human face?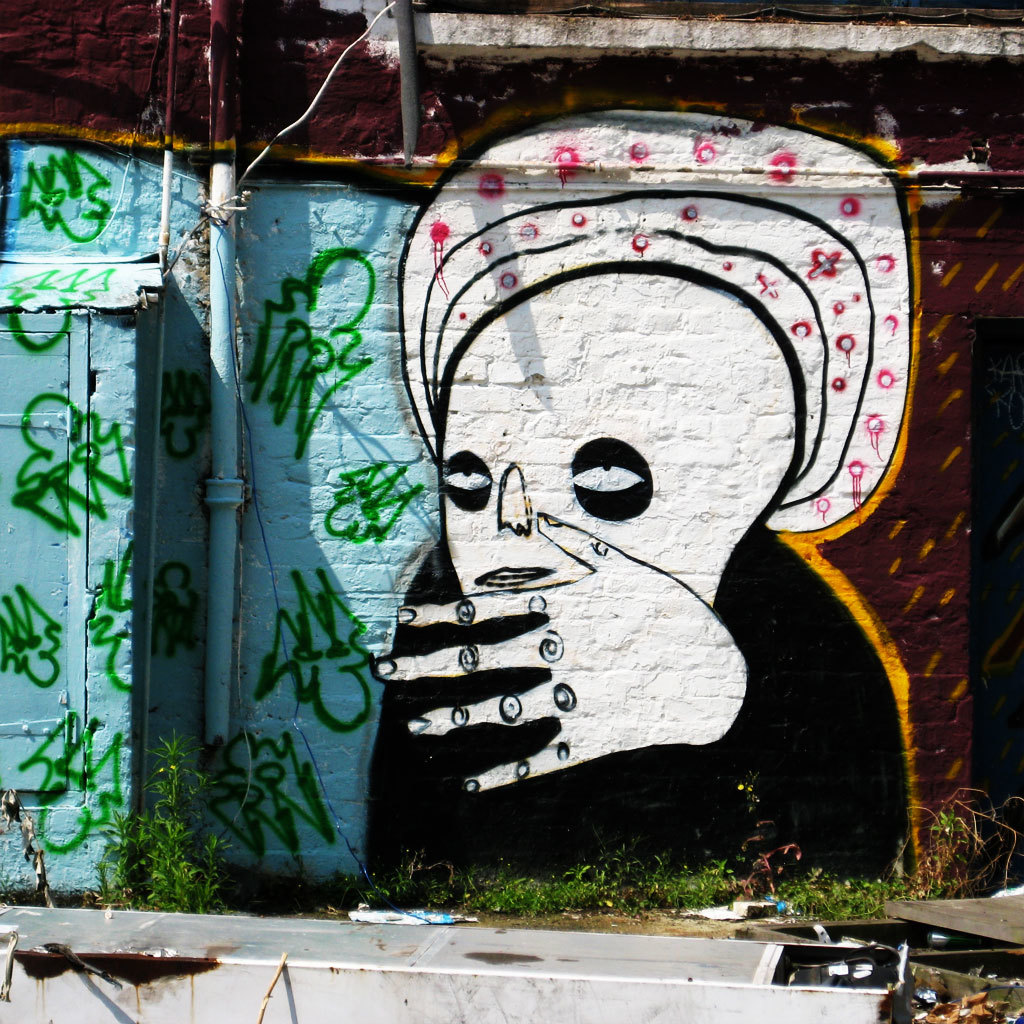
(440,268,794,610)
